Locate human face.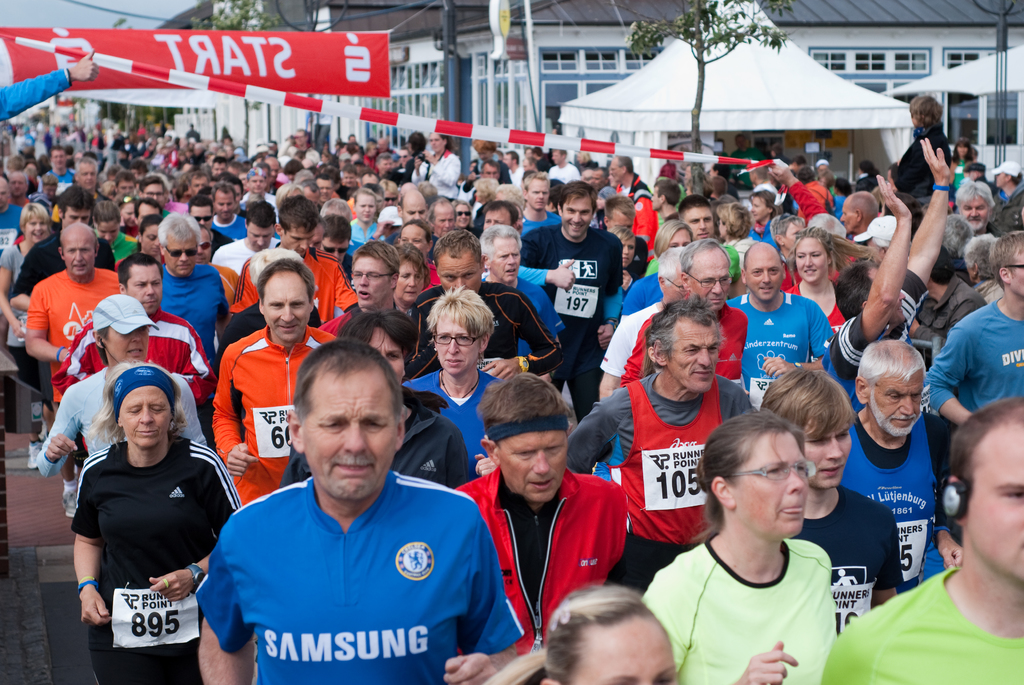
Bounding box: x1=476, y1=187, x2=484, y2=201.
